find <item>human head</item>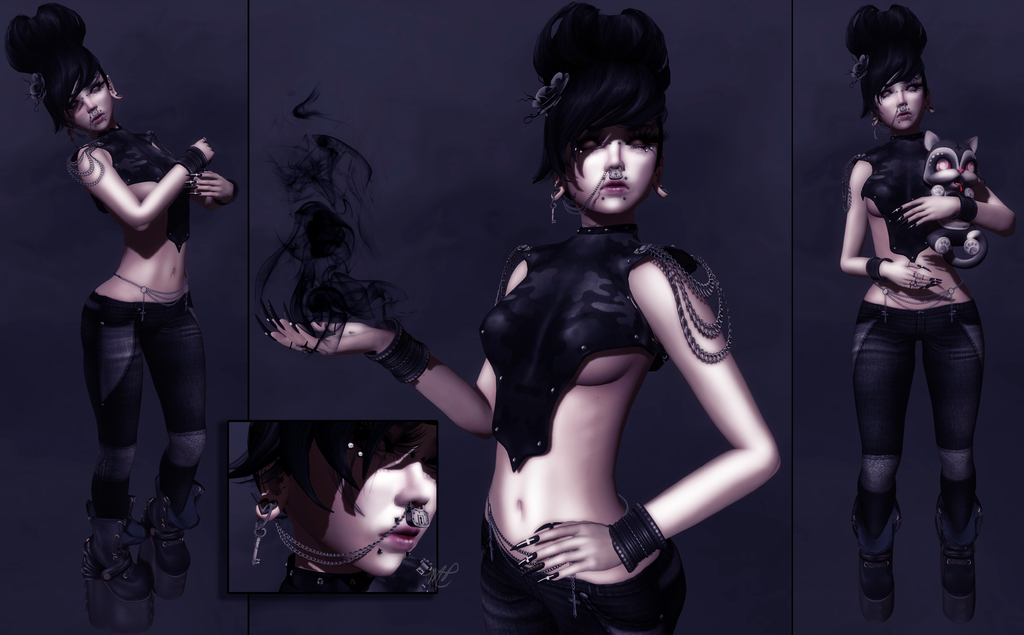
<region>844, 0, 931, 132</region>
